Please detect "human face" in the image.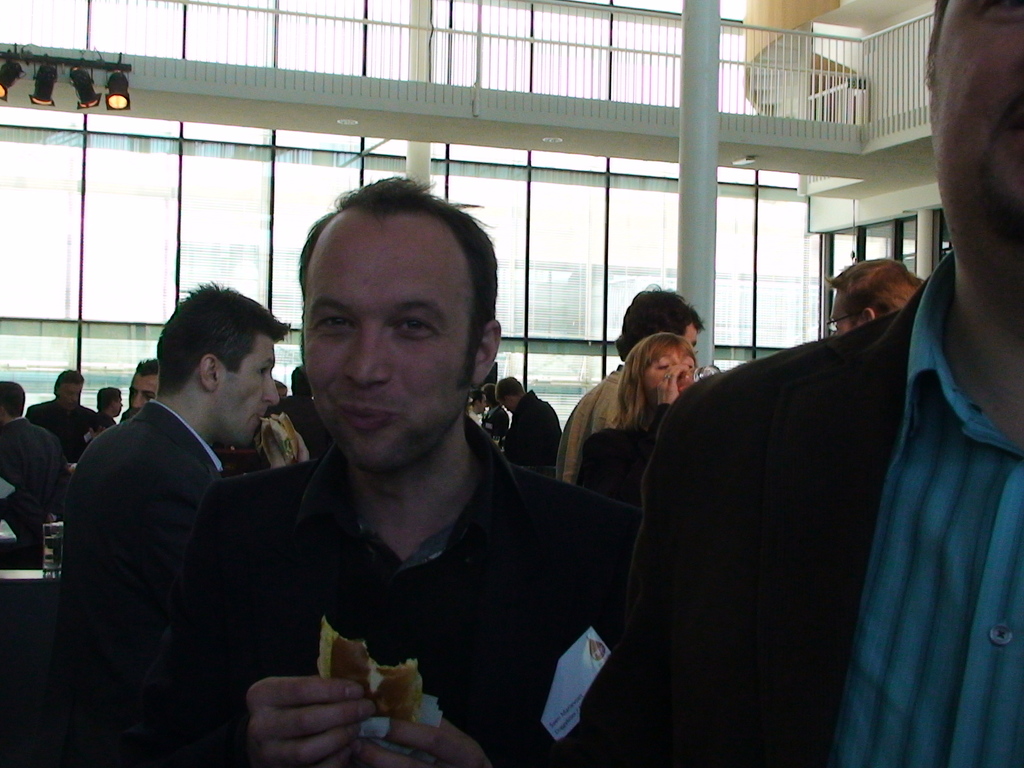
x1=113 y1=397 x2=123 y2=417.
